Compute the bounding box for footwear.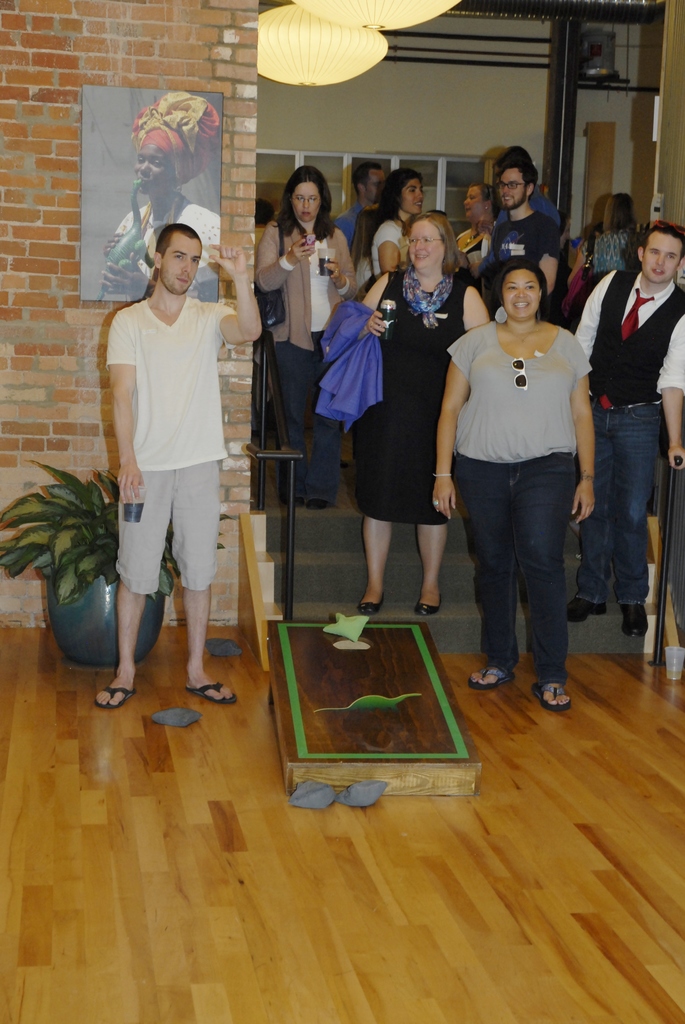
pyautogui.locateOnScreen(308, 502, 327, 510).
